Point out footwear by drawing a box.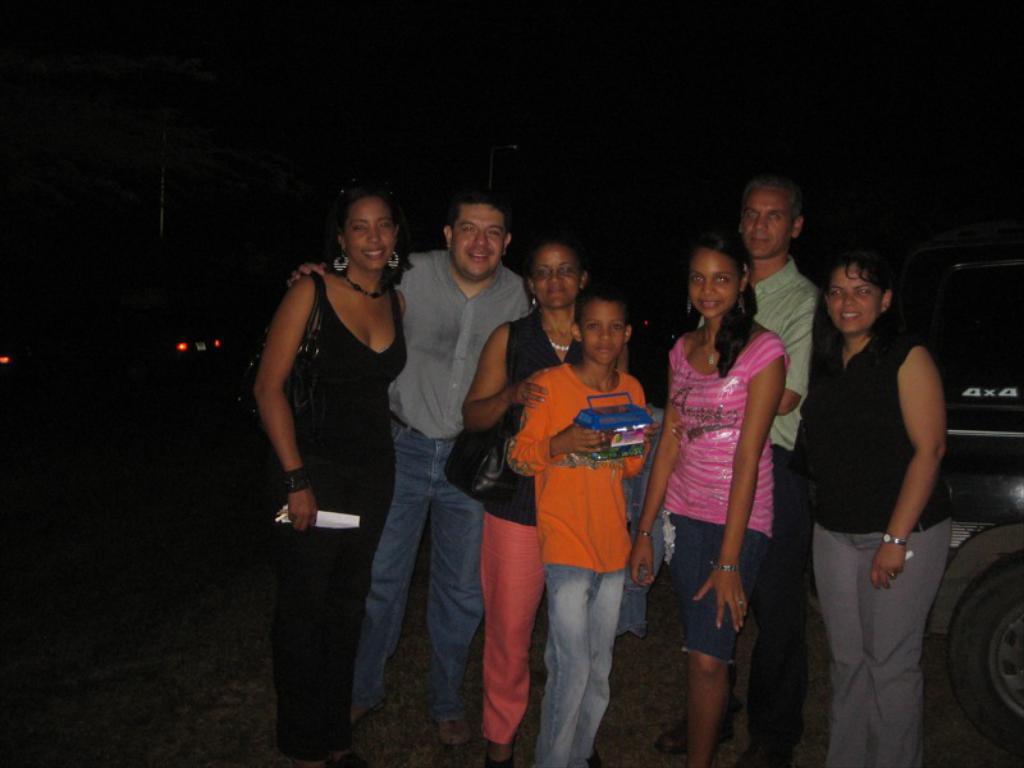
BBox(347, 699, 384, 731).
